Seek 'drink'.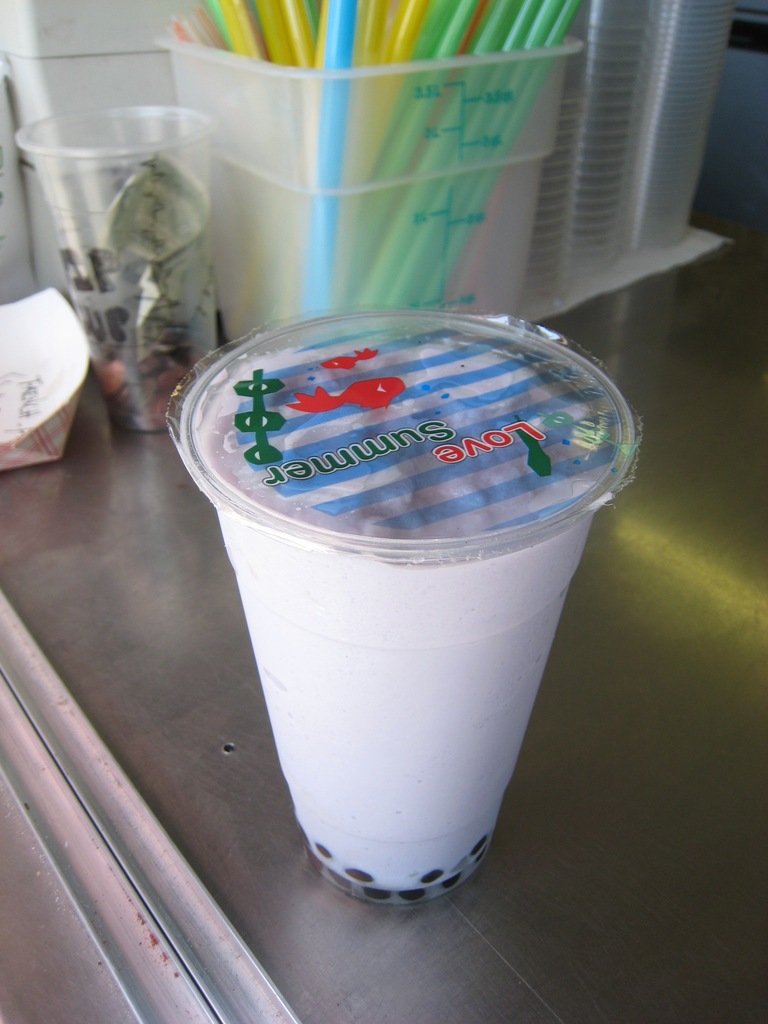
left=176, top=310, right=637, bottom=906.
